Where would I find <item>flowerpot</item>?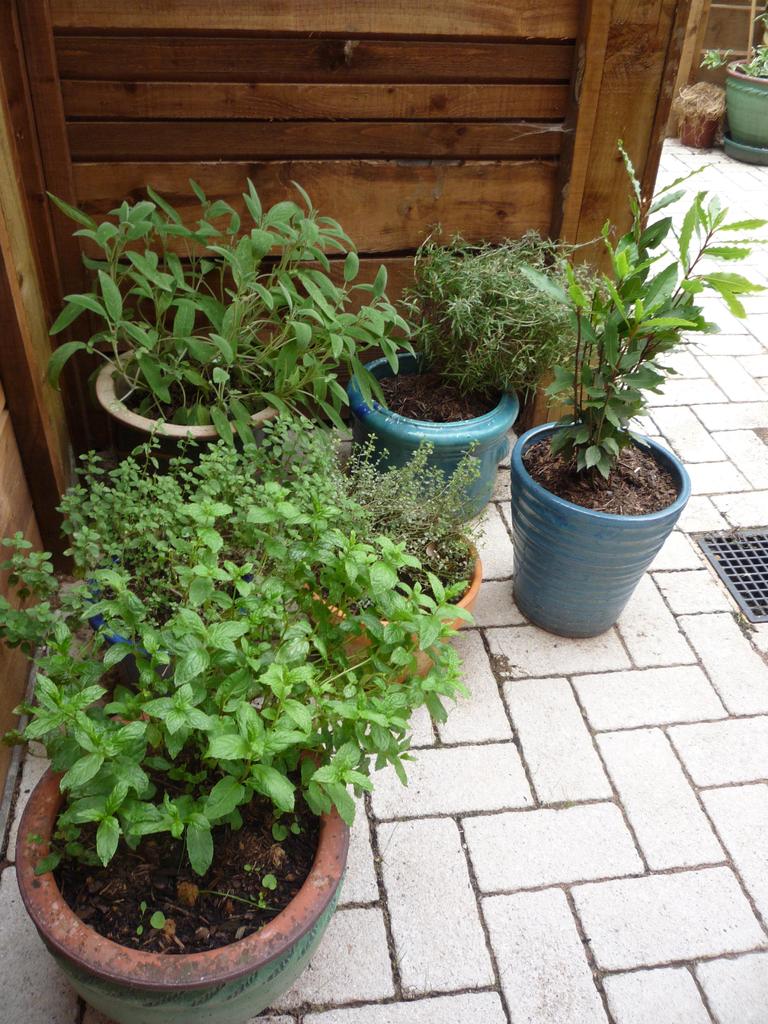
At region(345, 338, 525, 532).
